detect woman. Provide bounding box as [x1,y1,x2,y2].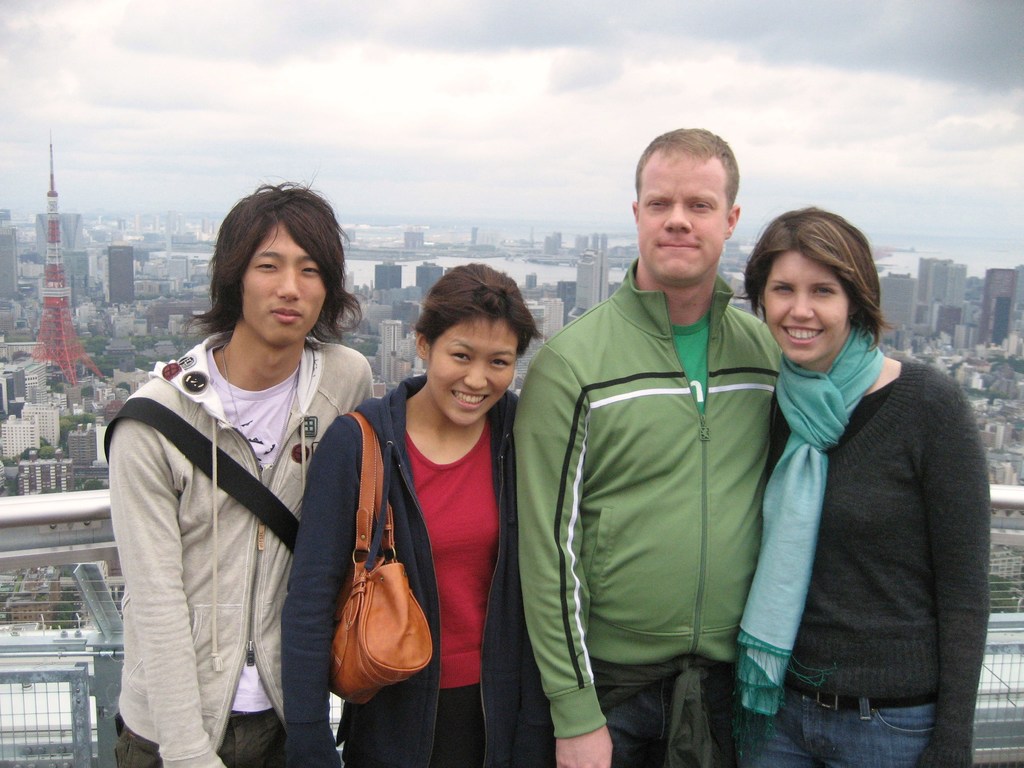
[719,184,982,763].
